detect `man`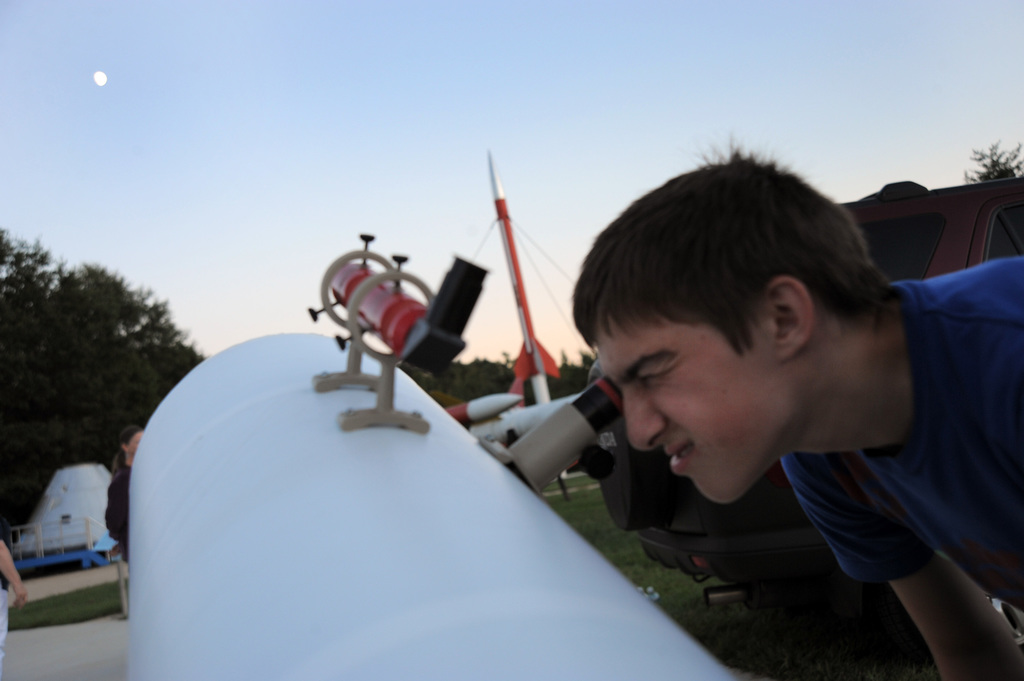
(559, 126, 1023, 680)
